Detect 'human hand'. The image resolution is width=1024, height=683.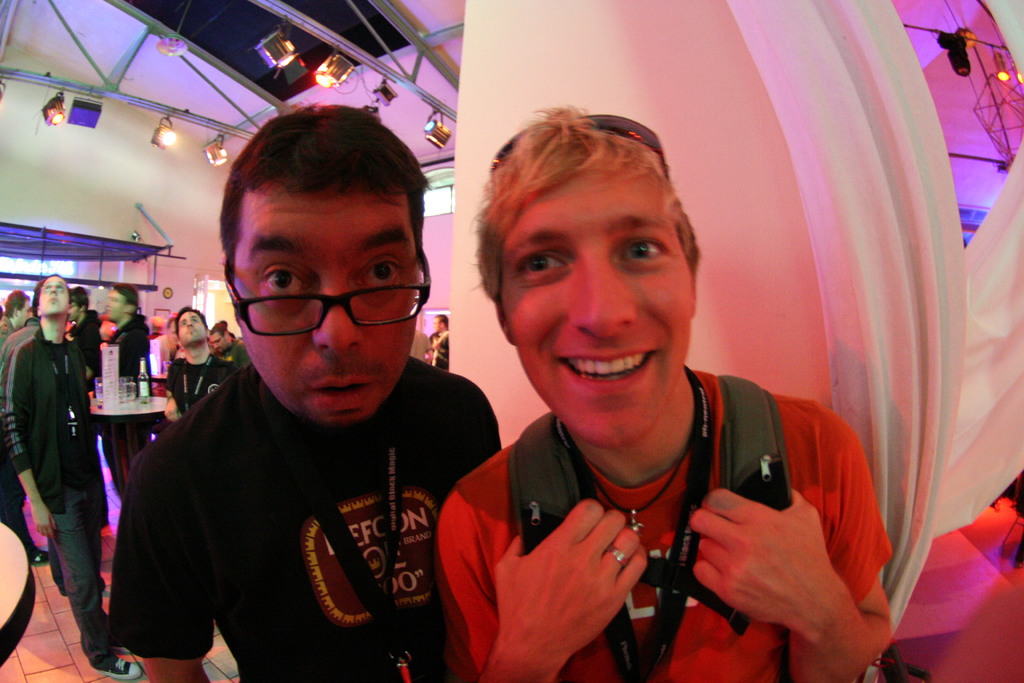
bbox(493, 495, 648, 666).
